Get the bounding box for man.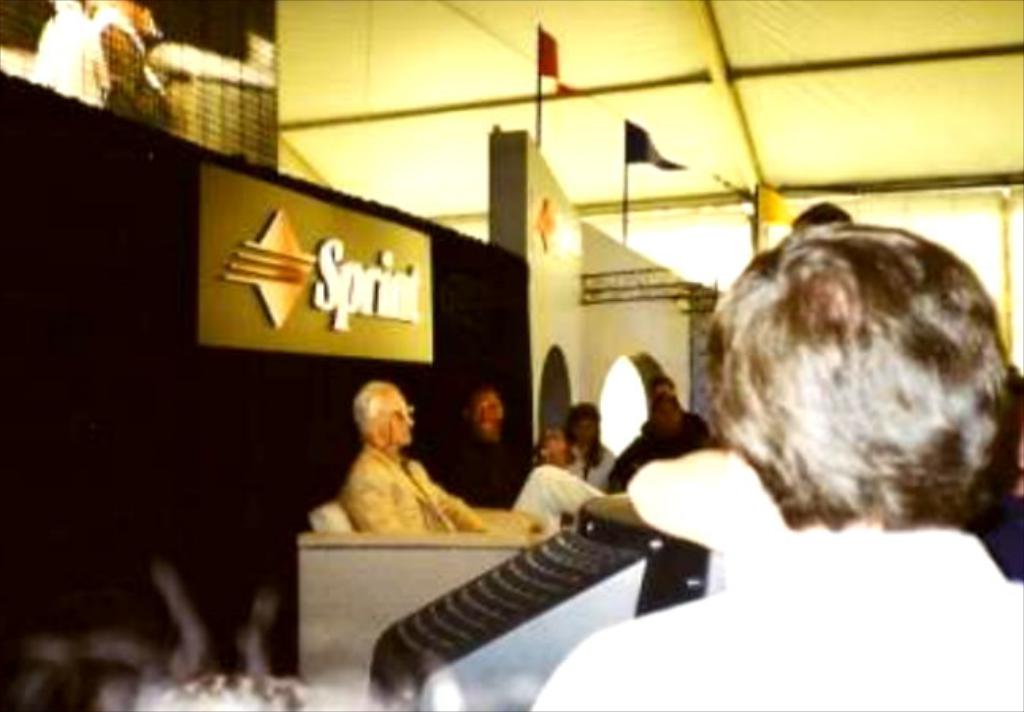
BBox(441, 387, 528, 507).
